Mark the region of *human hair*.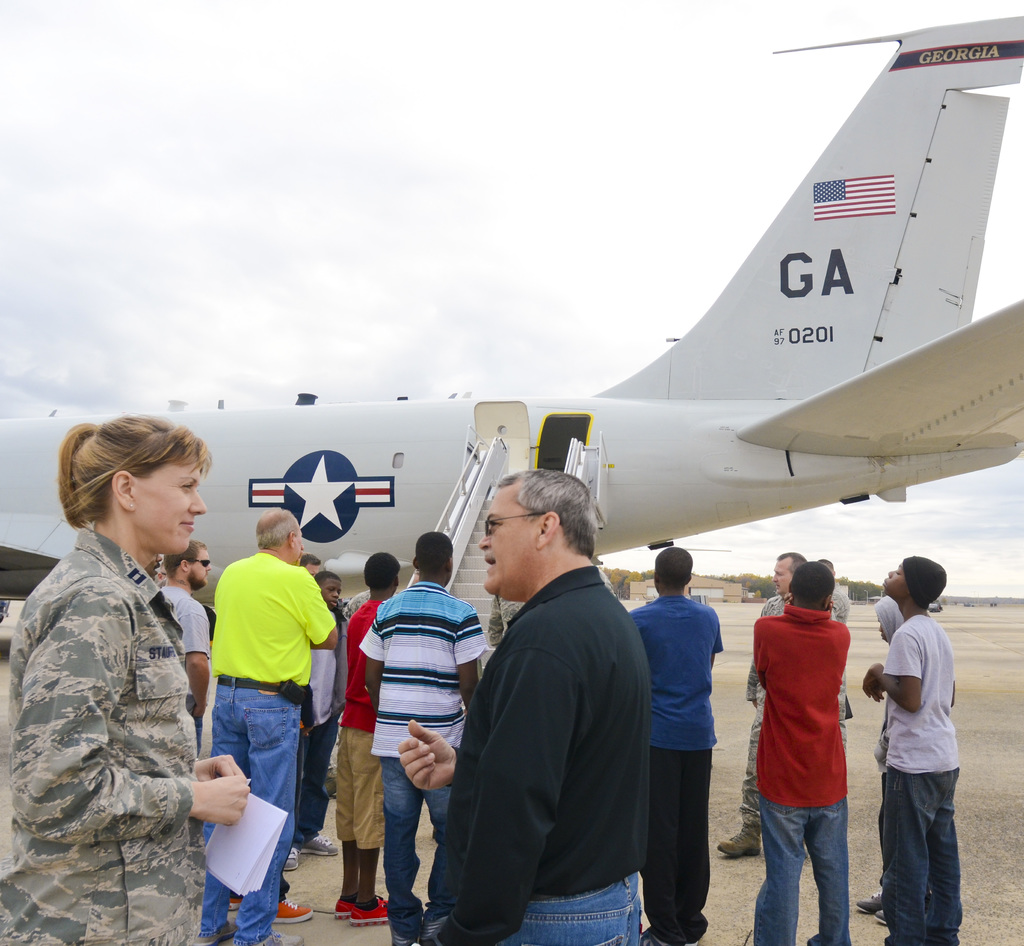
Region: detection(492, 469, 602, 565).
